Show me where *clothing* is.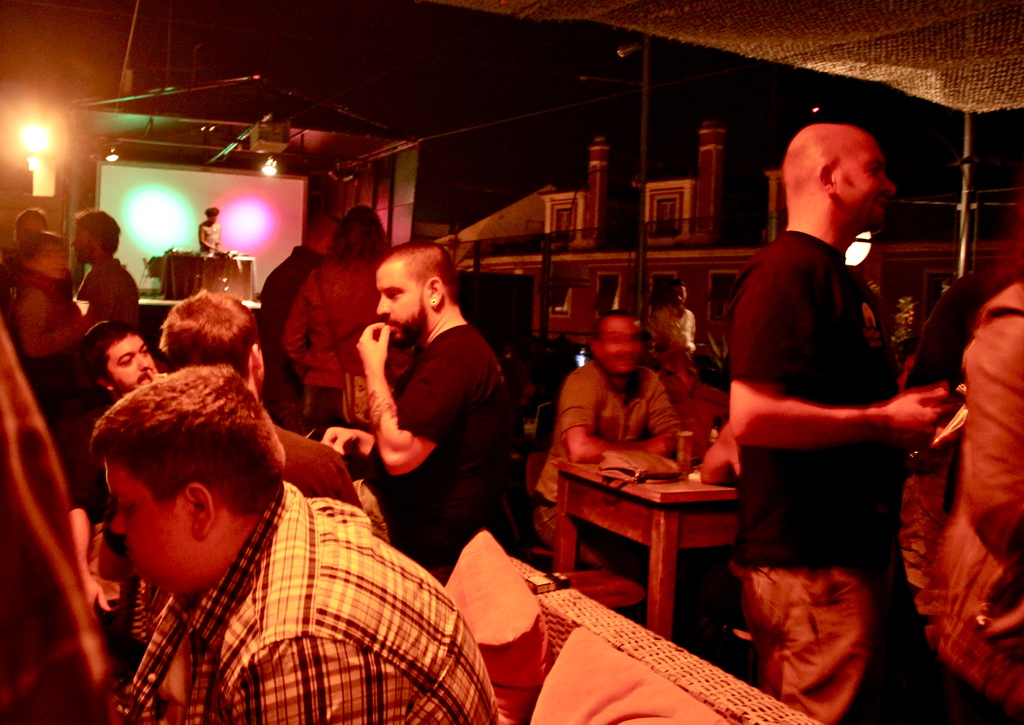
*clothing* is at x1=644 y1=307 x2=697 y2=367.
